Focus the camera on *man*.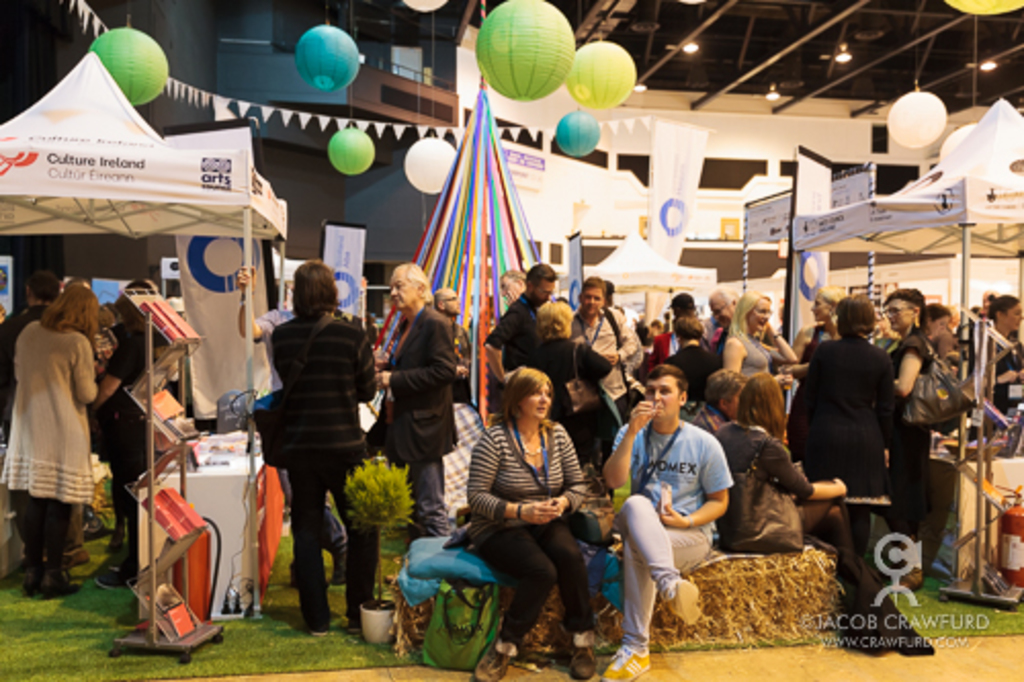
Focus region: {"left": 375, "top": 262, "right": 459, "bottom": 549}.
